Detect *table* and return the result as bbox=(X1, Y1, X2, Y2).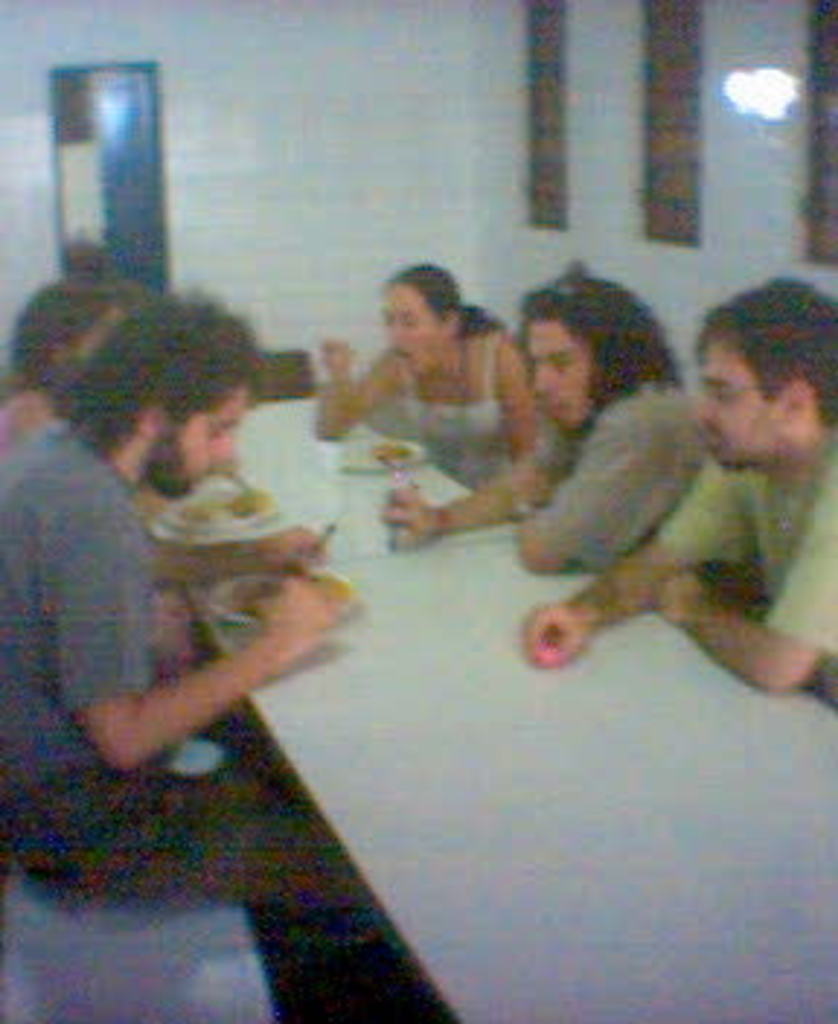
bbox=(204, 529, 835, 1021).
